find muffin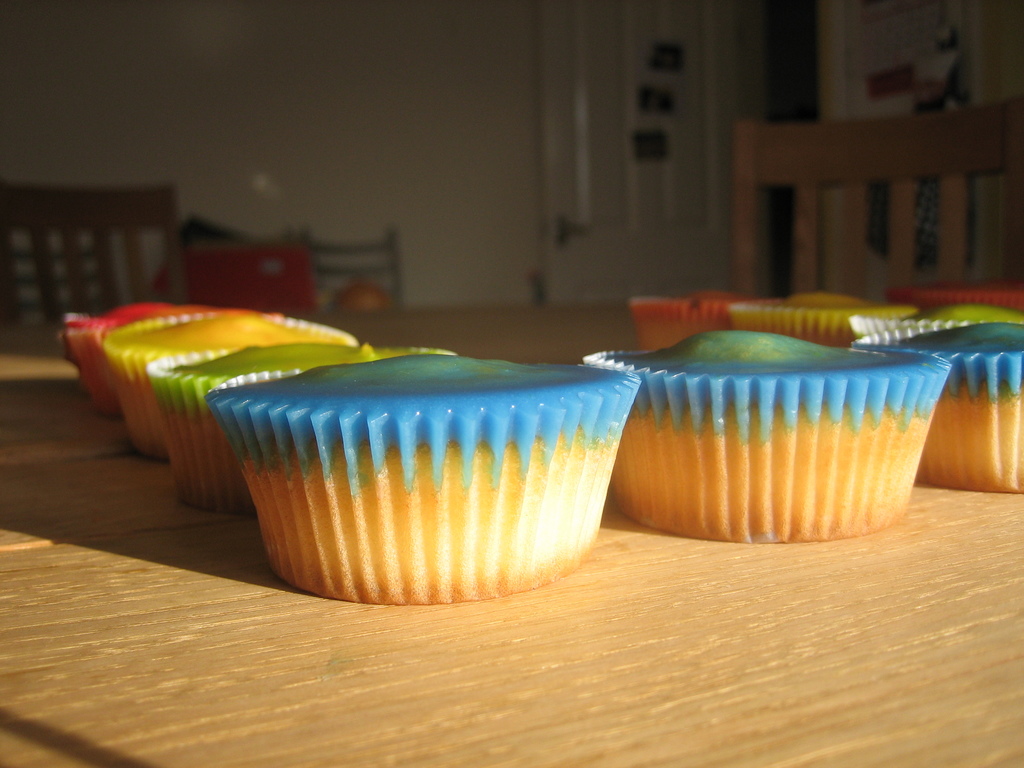
left=724, top=288, right=916, bottom=356
